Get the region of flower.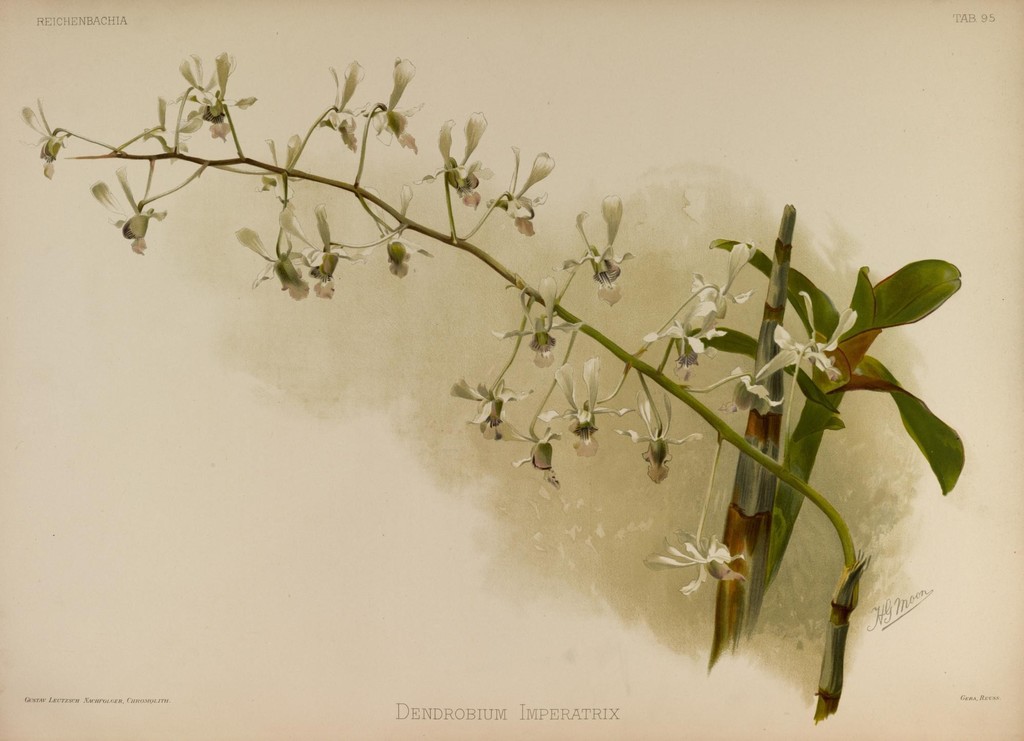
select_region(639, 317, 716, 381).
